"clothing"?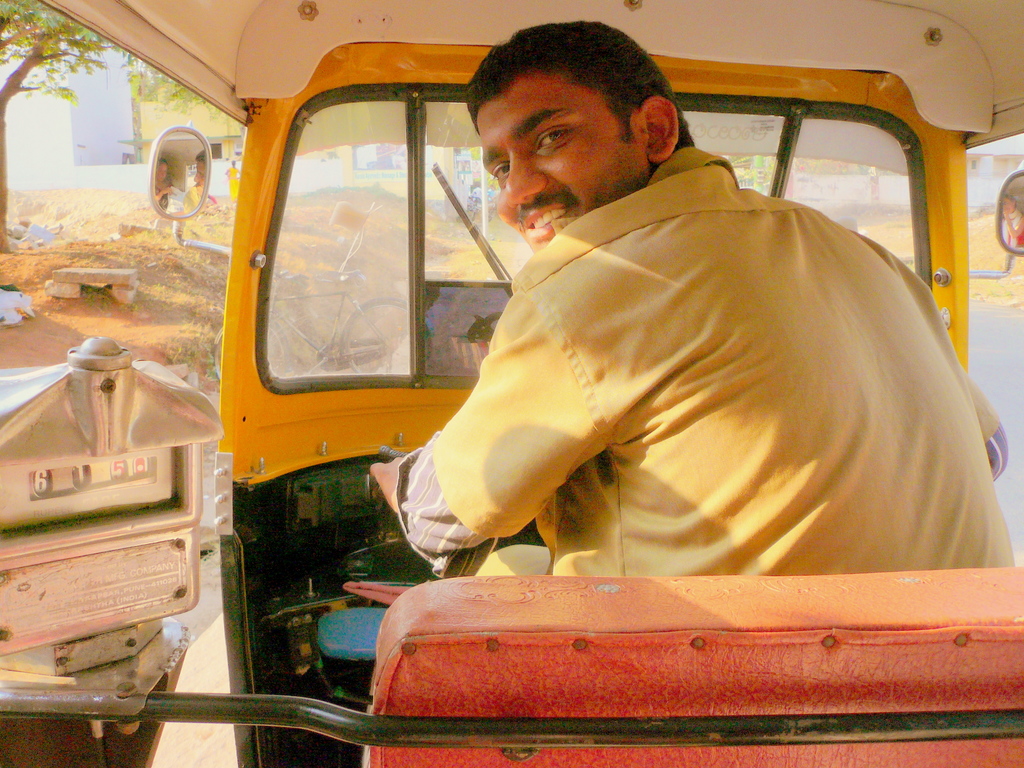
223/165/243/202
